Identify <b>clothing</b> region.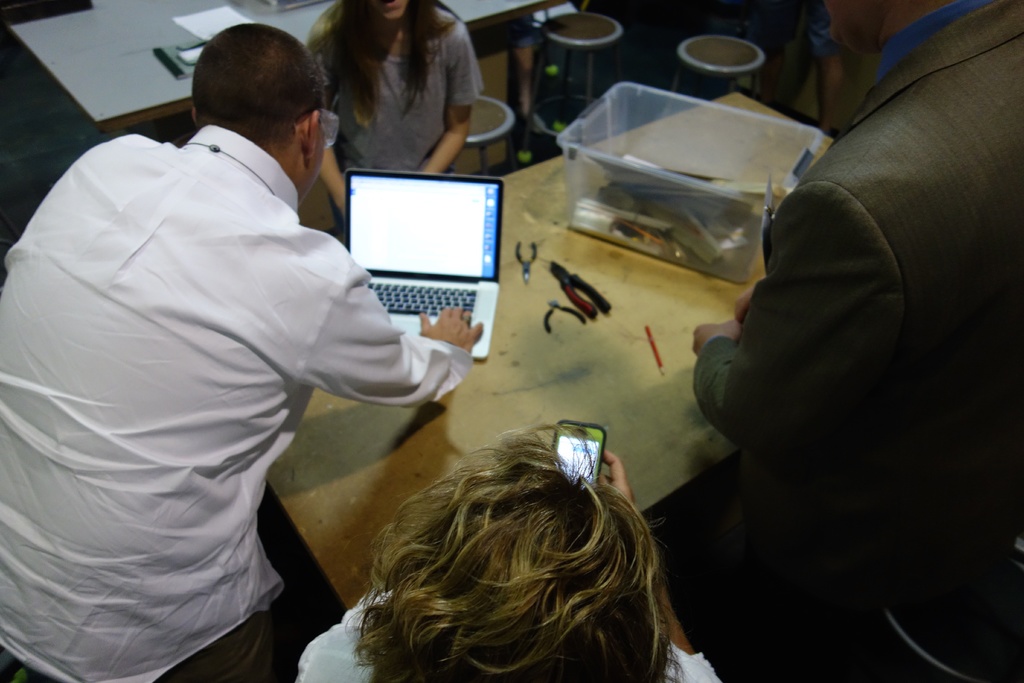
Region: [left=692, top=0, right=1023, bottom=682].
